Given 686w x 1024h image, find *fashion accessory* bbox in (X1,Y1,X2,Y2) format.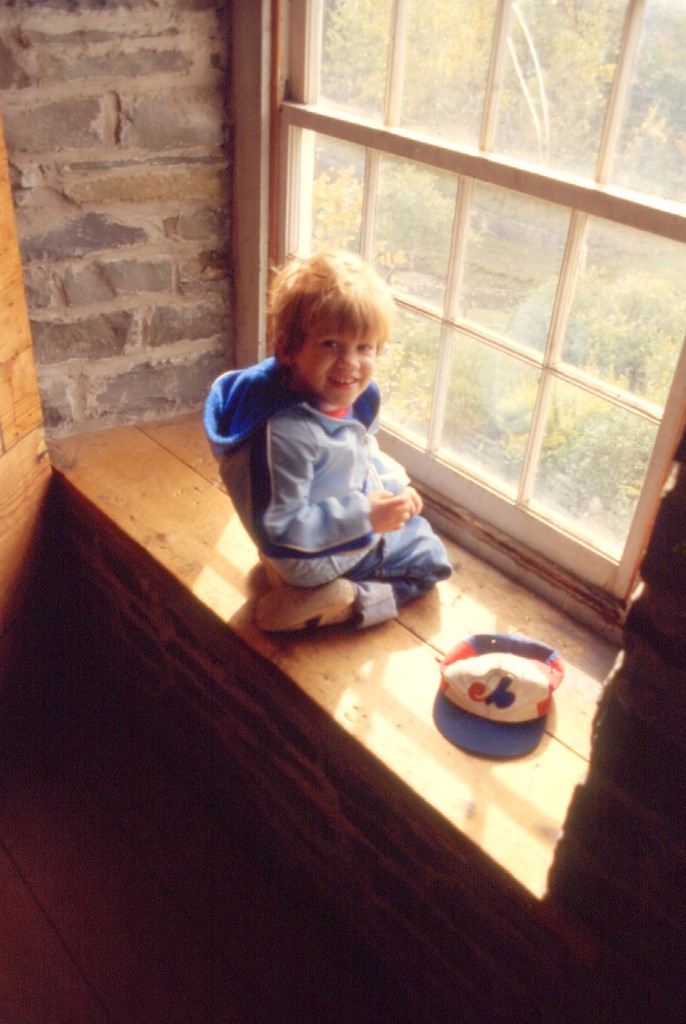
(431,631,564,765).
